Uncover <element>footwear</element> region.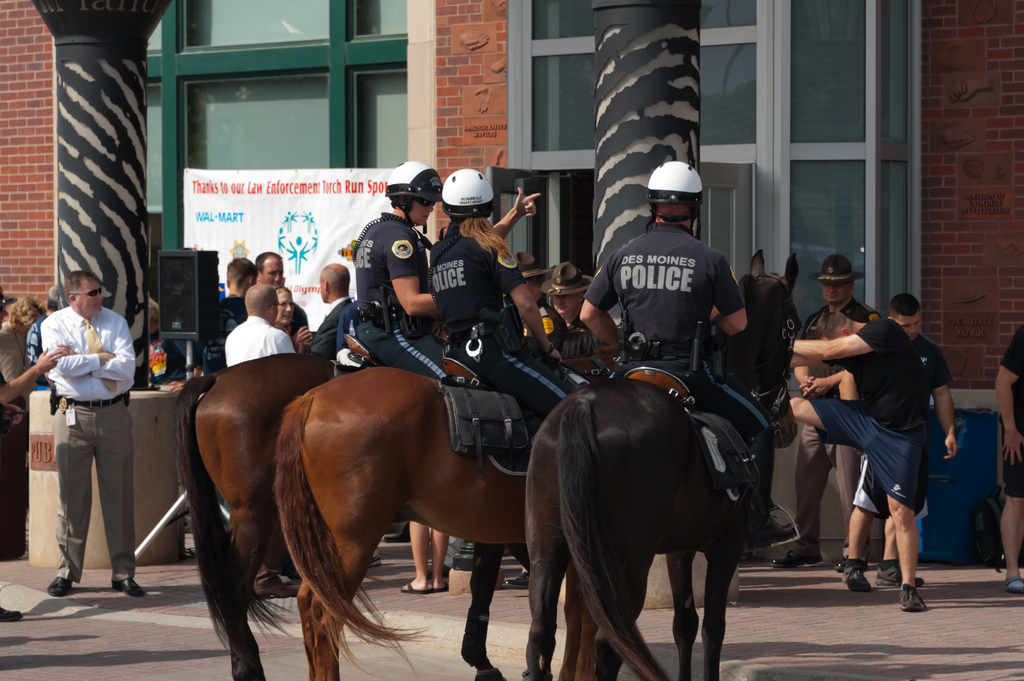
Uncovered: [left=47, top=572, right=70, bottom=595].
